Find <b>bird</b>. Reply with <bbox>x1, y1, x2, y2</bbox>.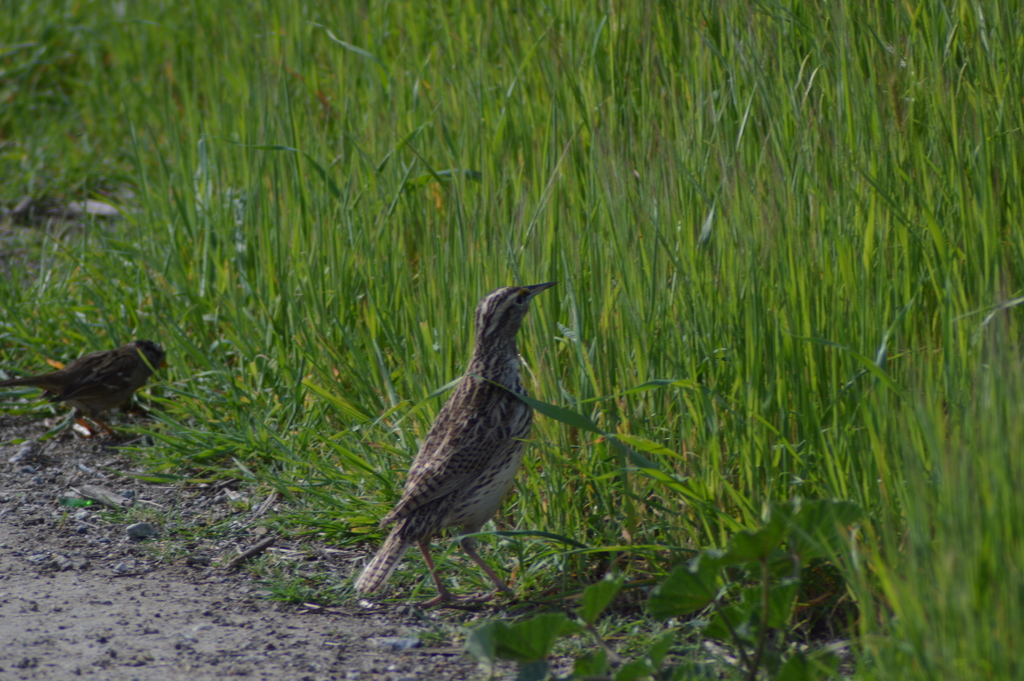
<bbox>3, 334, 173, 445</bbox>.
